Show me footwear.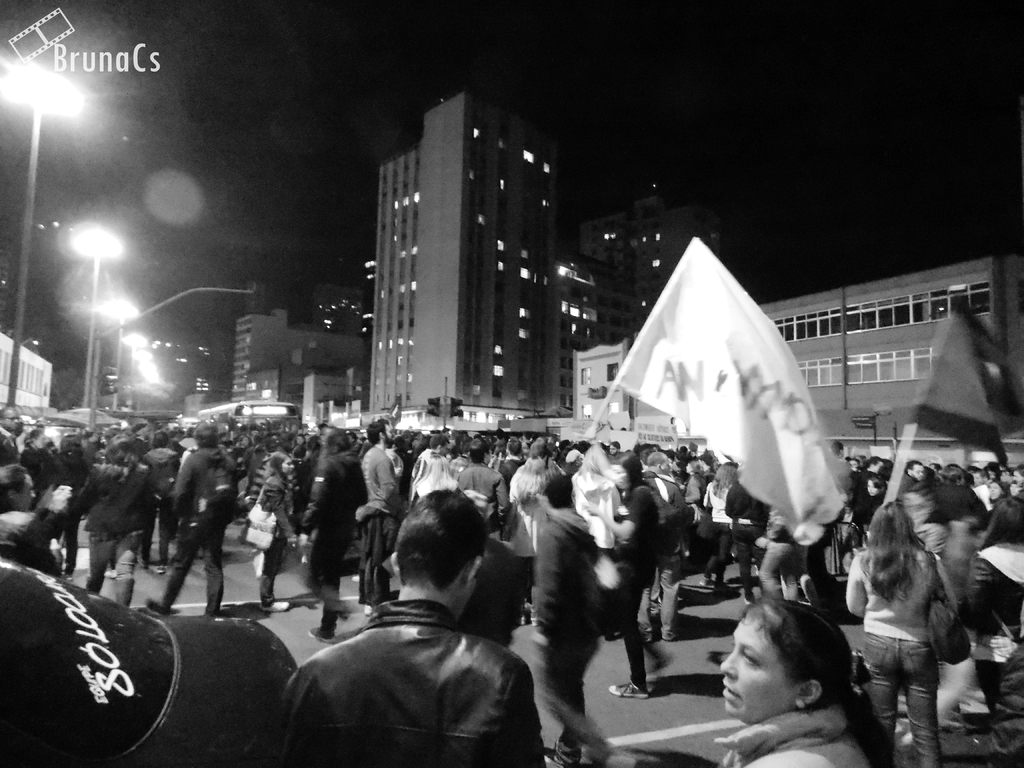
footwear is here: [259,601,291,613].
